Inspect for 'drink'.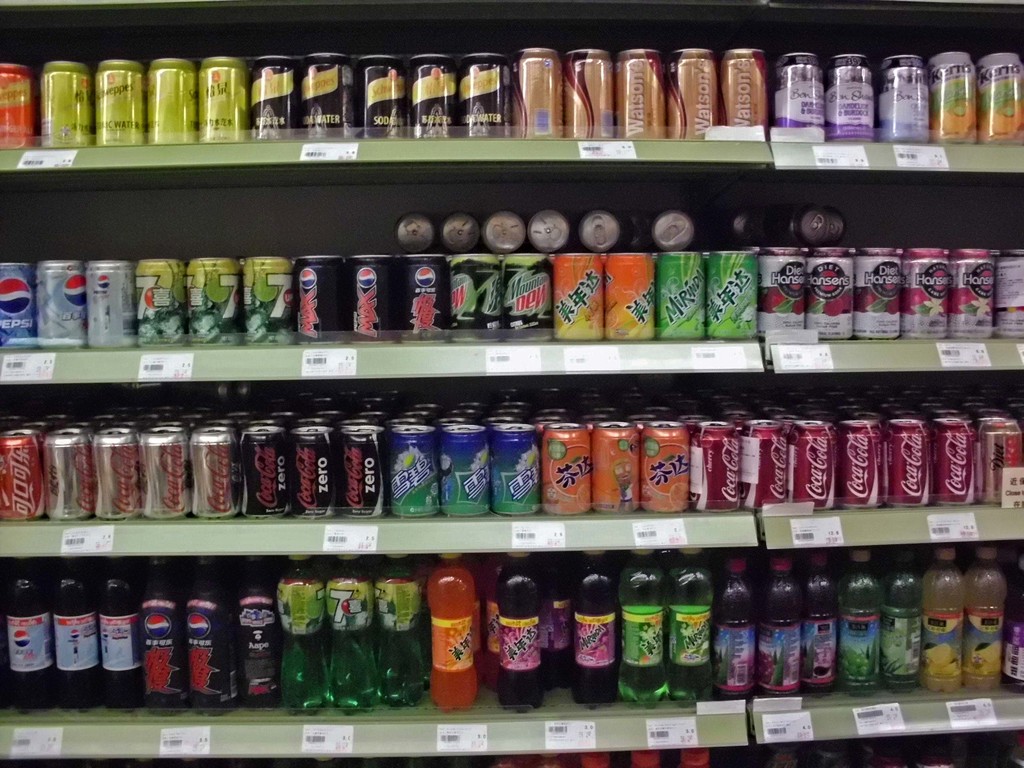
Inspection: 419:566:481:708.
